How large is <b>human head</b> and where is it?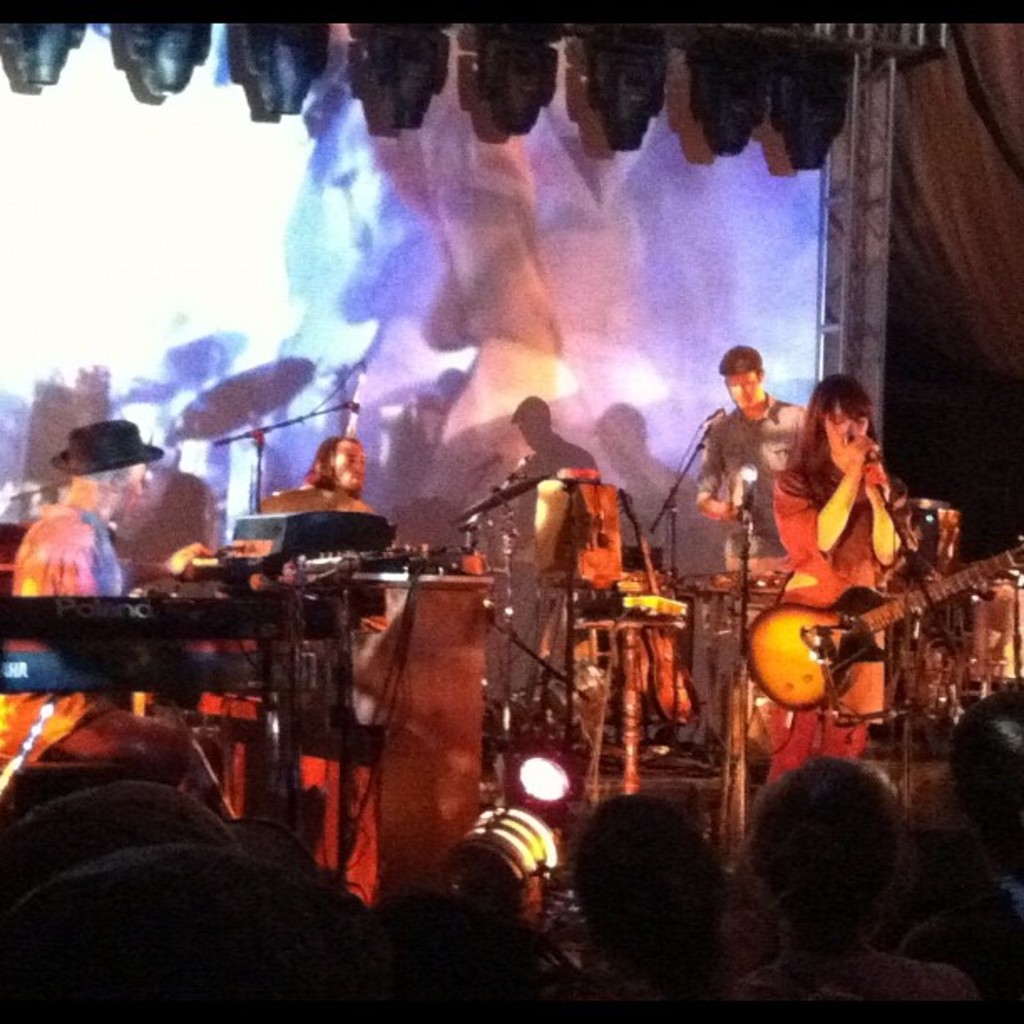
Bounding box: <region>940, 686, 1022, 878</region>.
